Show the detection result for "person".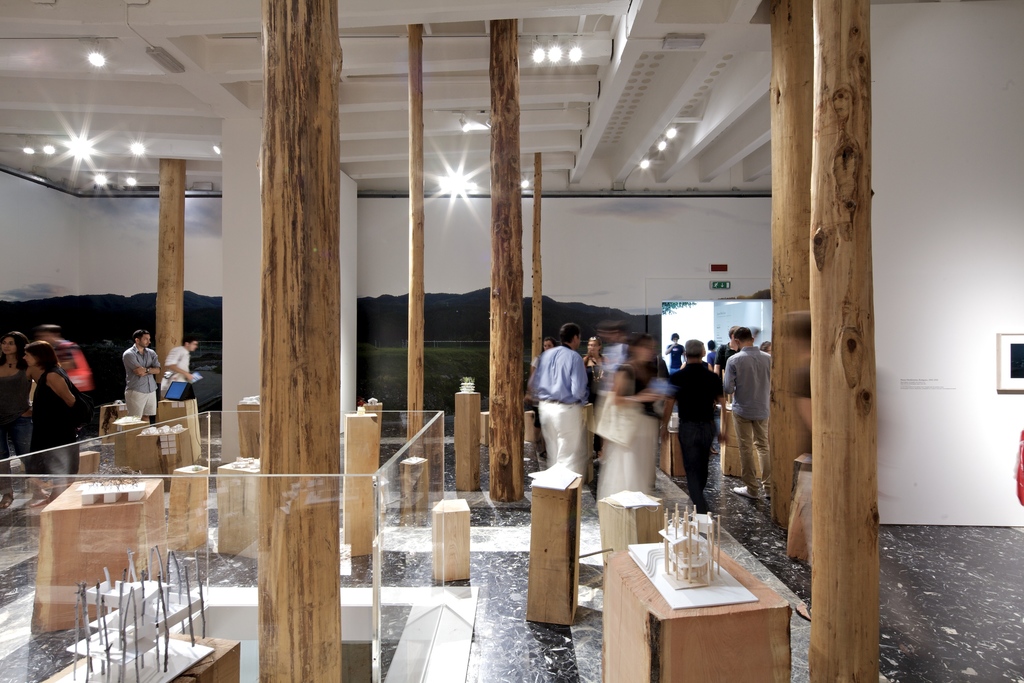
[x1=718, y1=324, x2=773, y2=497].
